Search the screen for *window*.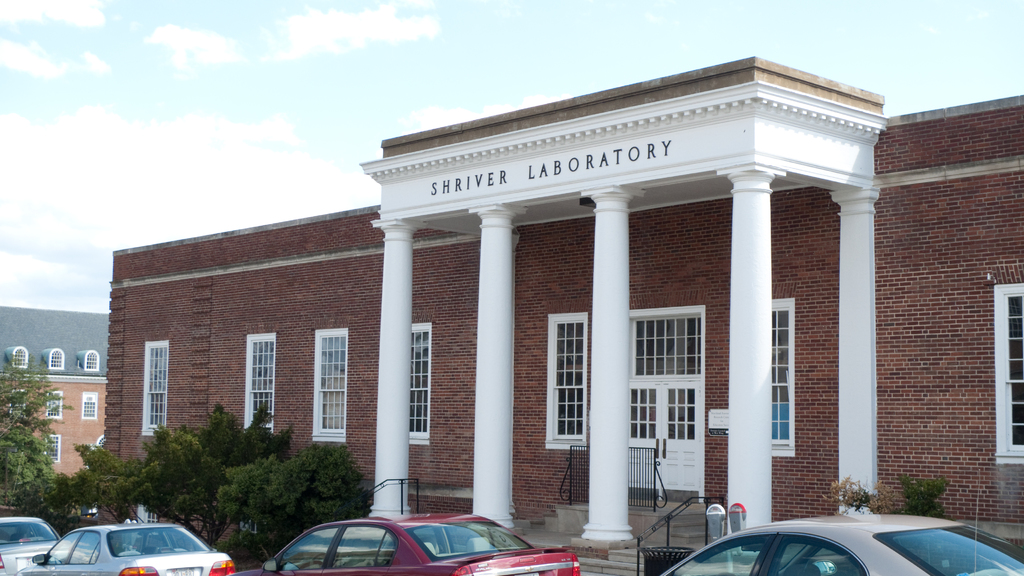
Found at [243,335,275,436].
